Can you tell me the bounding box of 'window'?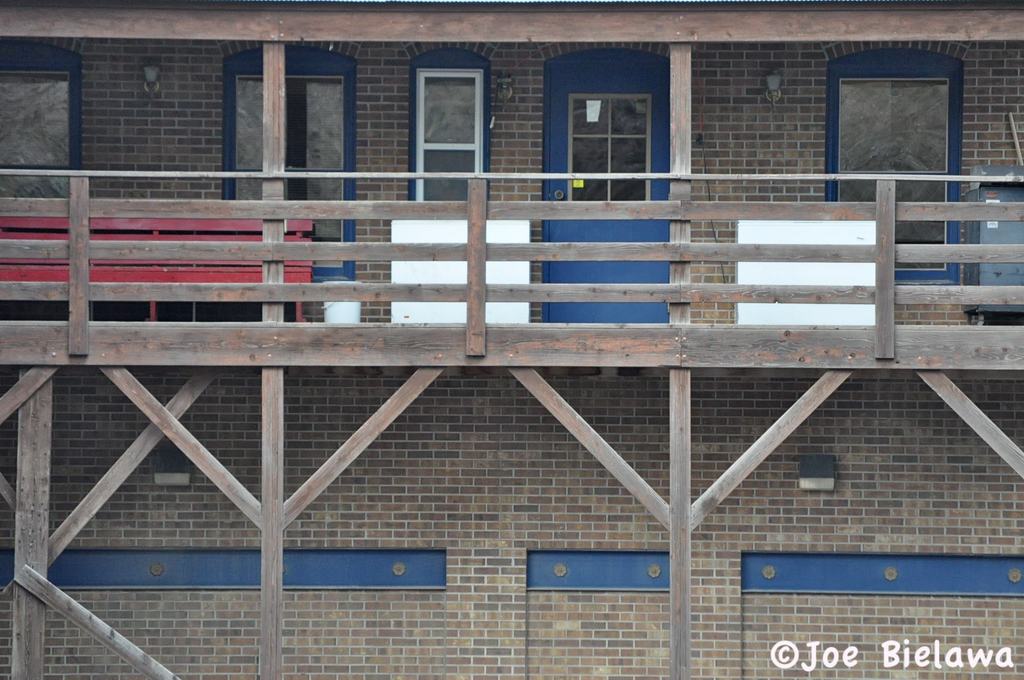
822:49:959:287.
